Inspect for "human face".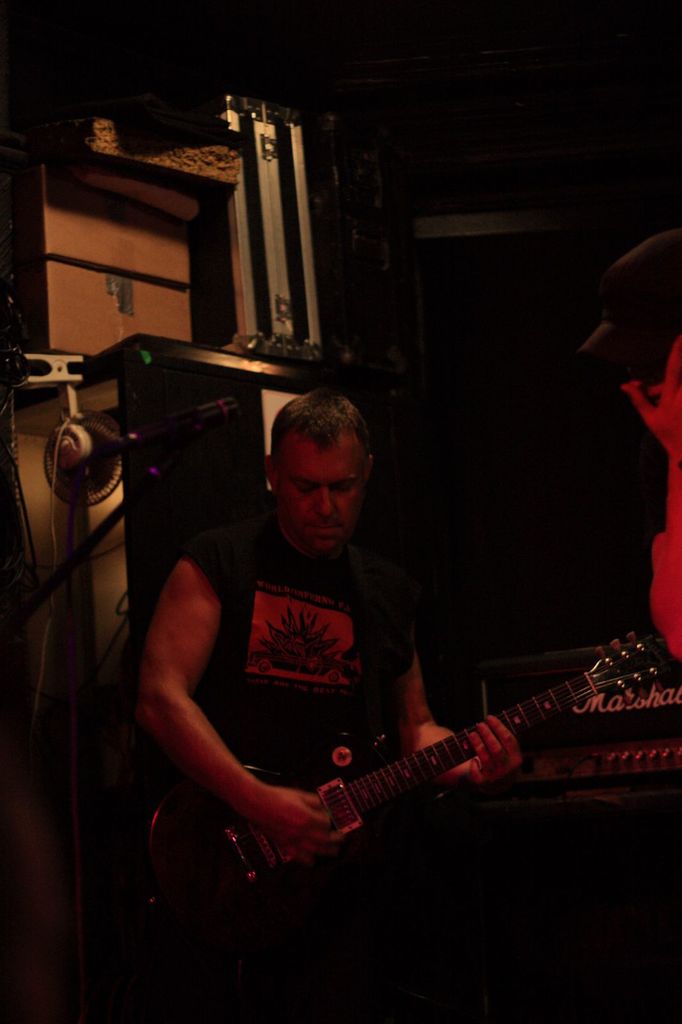
Inspection: x1=273 y1=425 x2=372 y2=556.
